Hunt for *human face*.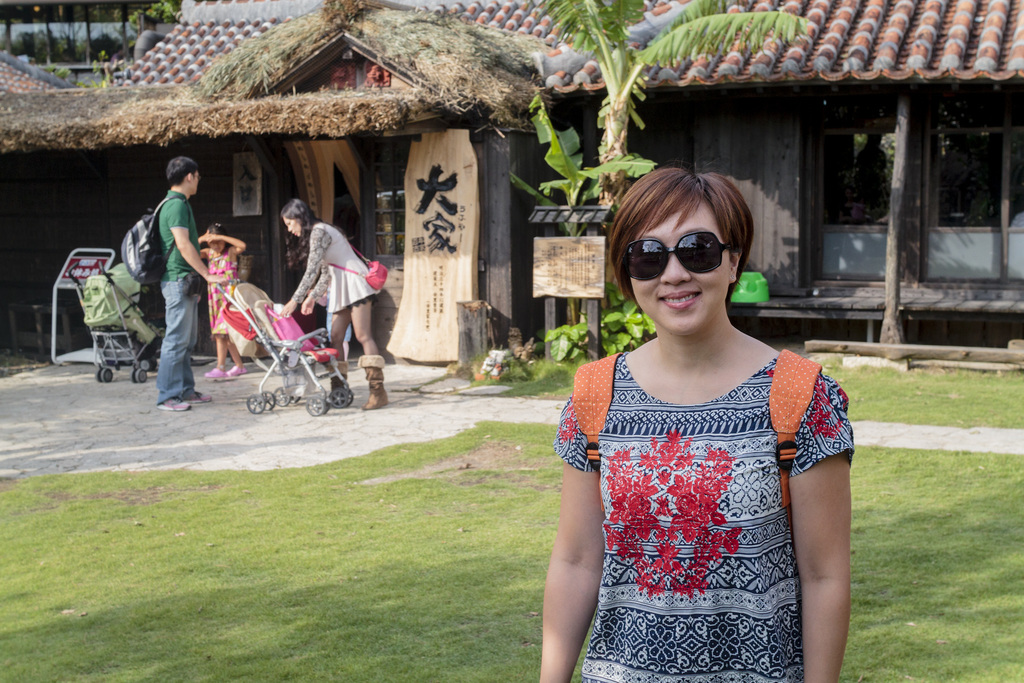
Hunted down at (628,202,735,333).
